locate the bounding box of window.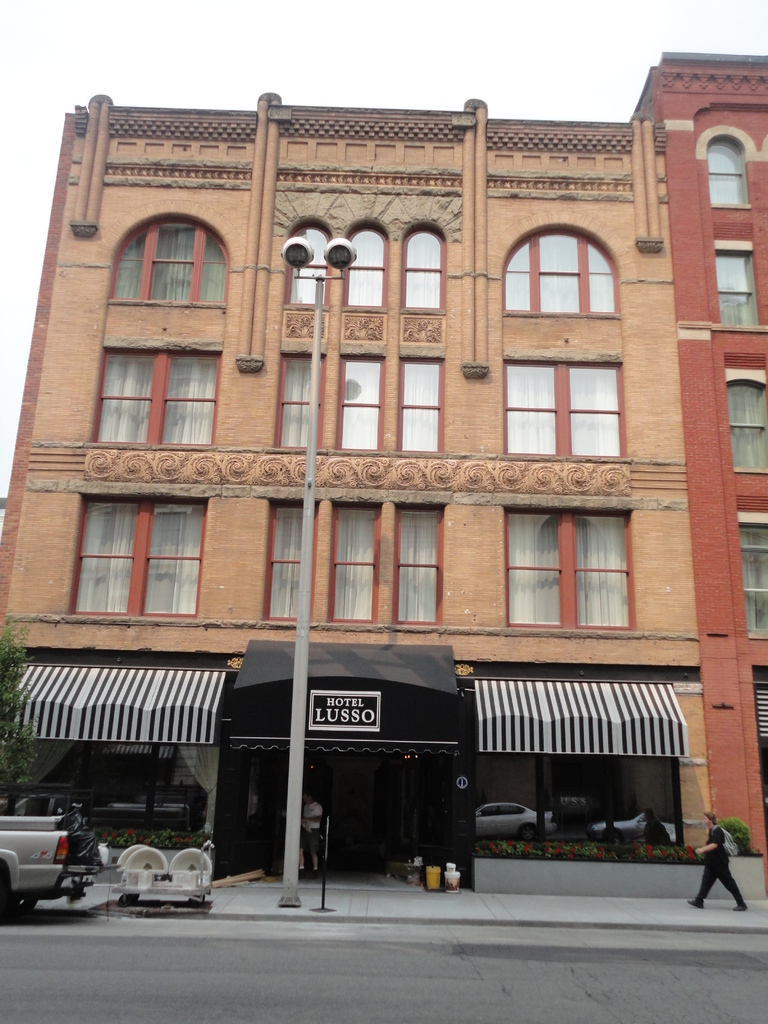
Bounding box: l=740, t=495, r=767, b=646.
